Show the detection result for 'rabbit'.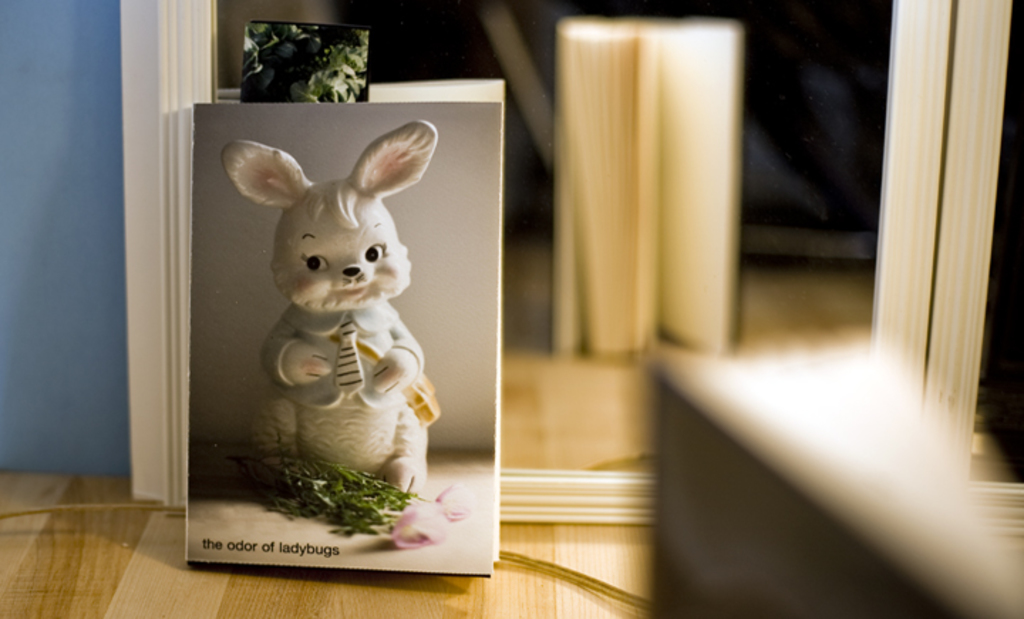
left=218, top=120, right=439, bottom=498.
